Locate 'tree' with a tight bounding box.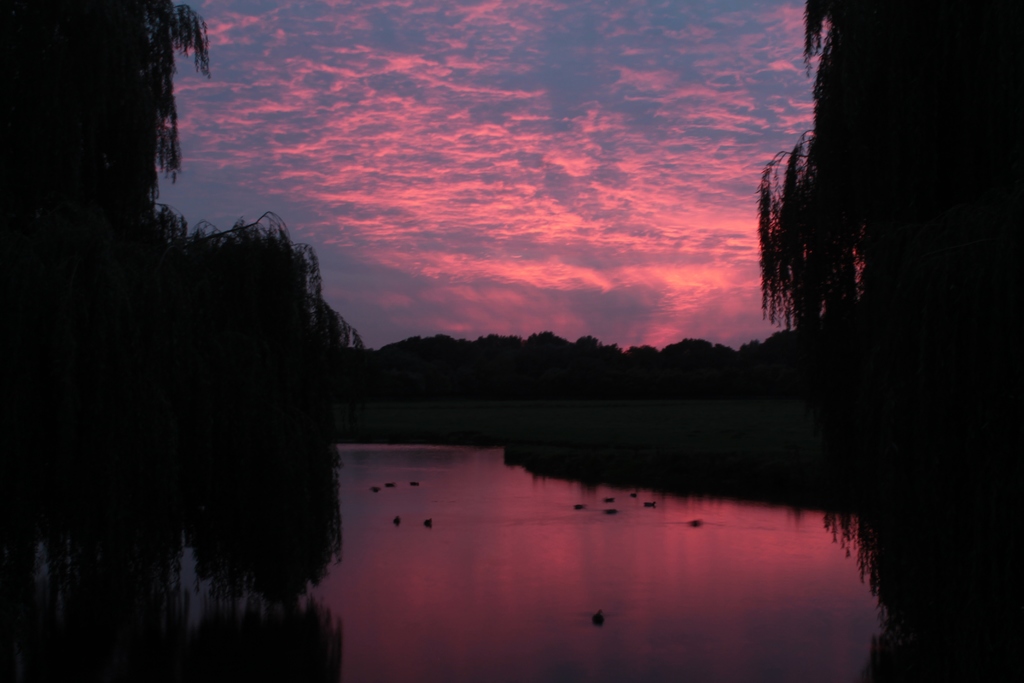
(157, 211, 355, 589).
